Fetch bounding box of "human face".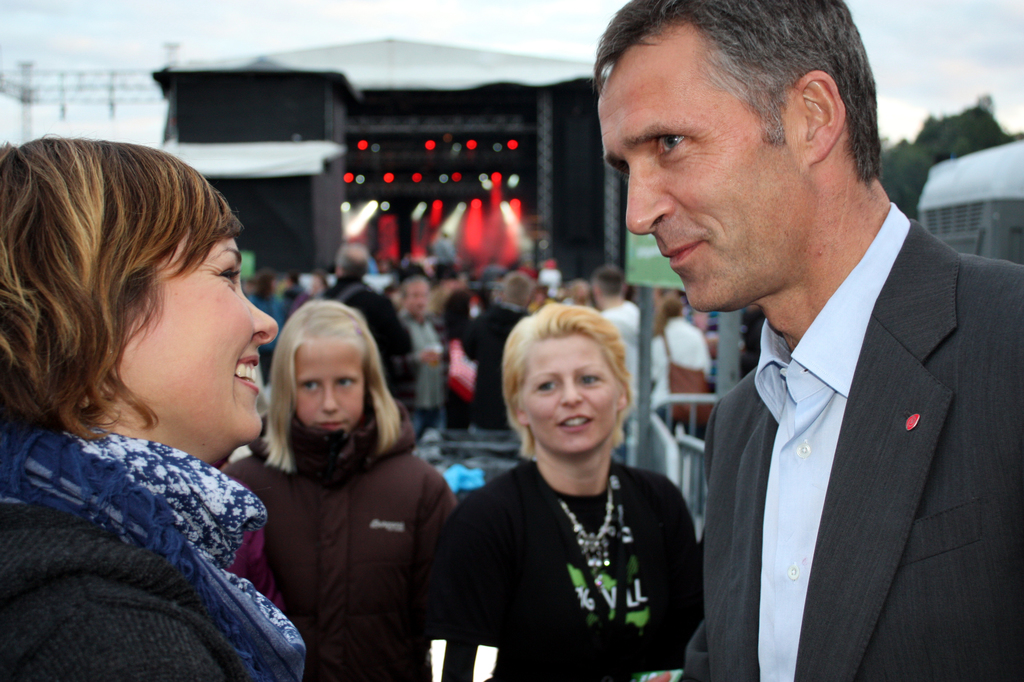
Bbox: Rect(295, 334, 367, 438).
